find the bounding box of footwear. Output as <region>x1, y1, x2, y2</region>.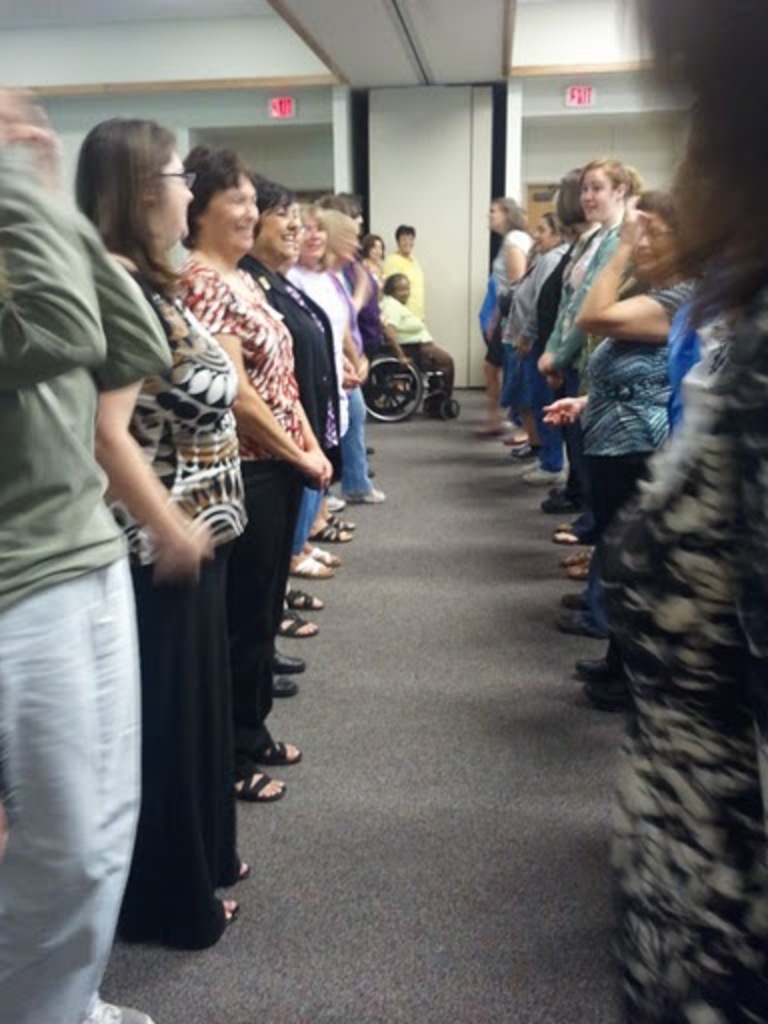
<region>540, 488, 574, 514</region>.
